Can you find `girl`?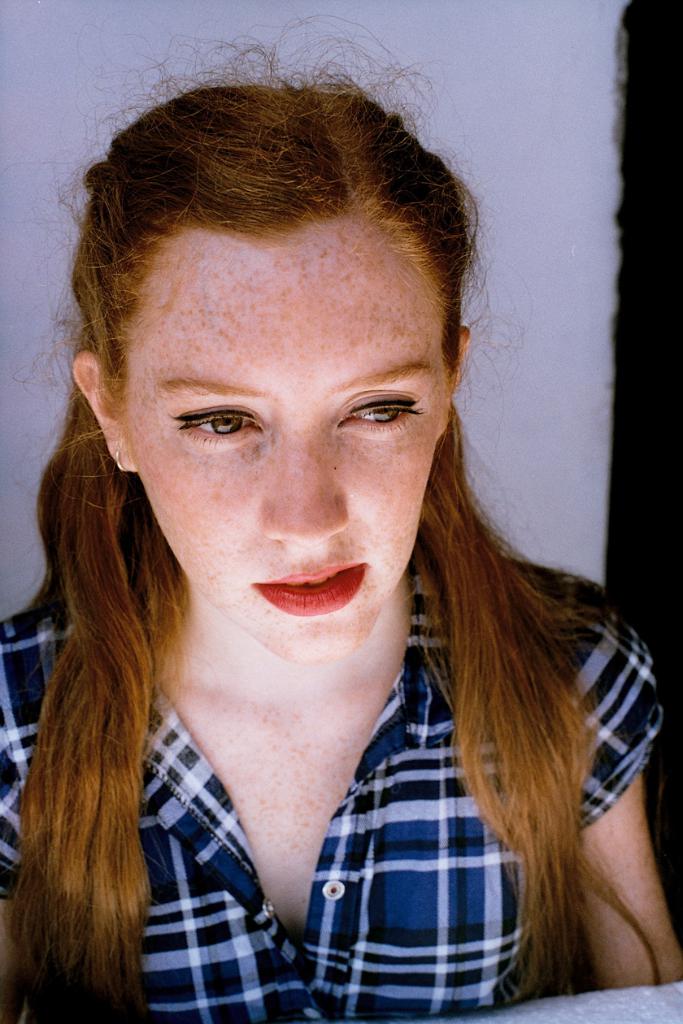
Yes, bounding box: x1=0 y1=0 x2=682 y2=1023.
